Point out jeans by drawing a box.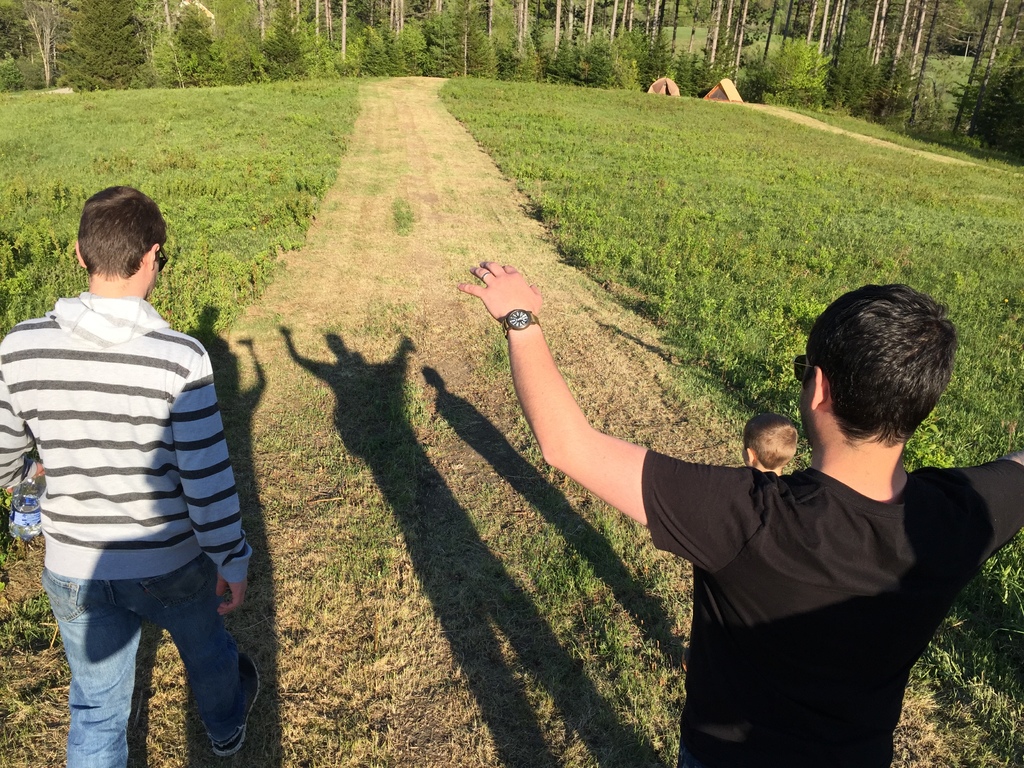
pyautogui.locateOnScreen(50, 537, 249, 762).
